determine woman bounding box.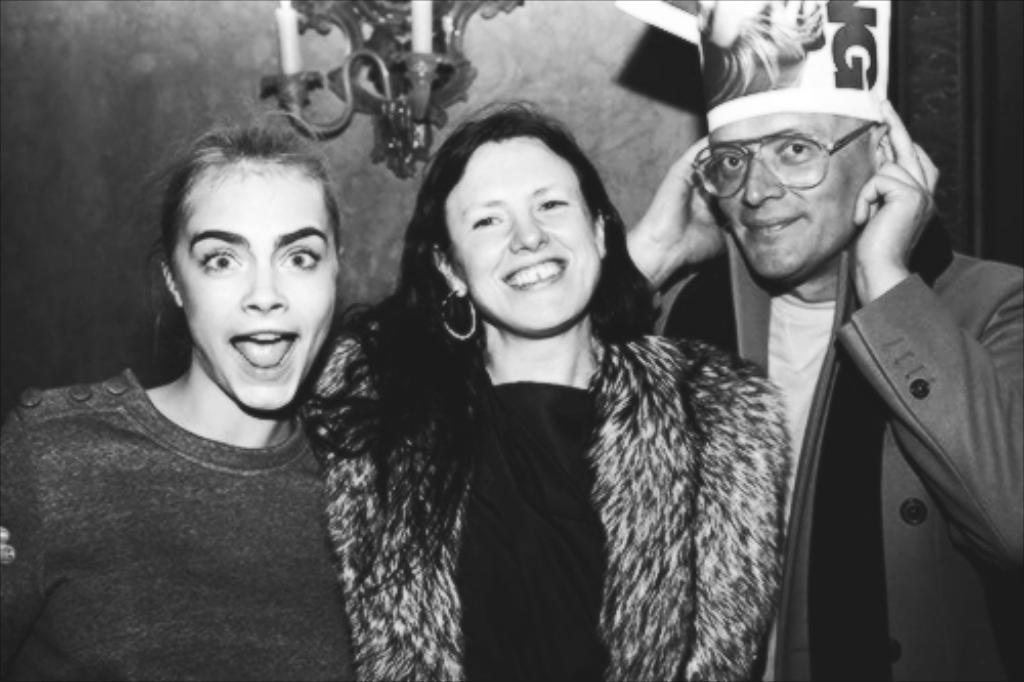
Determined: {"left": 283, "top": 84, "right": 805, "bottom": 655}.
